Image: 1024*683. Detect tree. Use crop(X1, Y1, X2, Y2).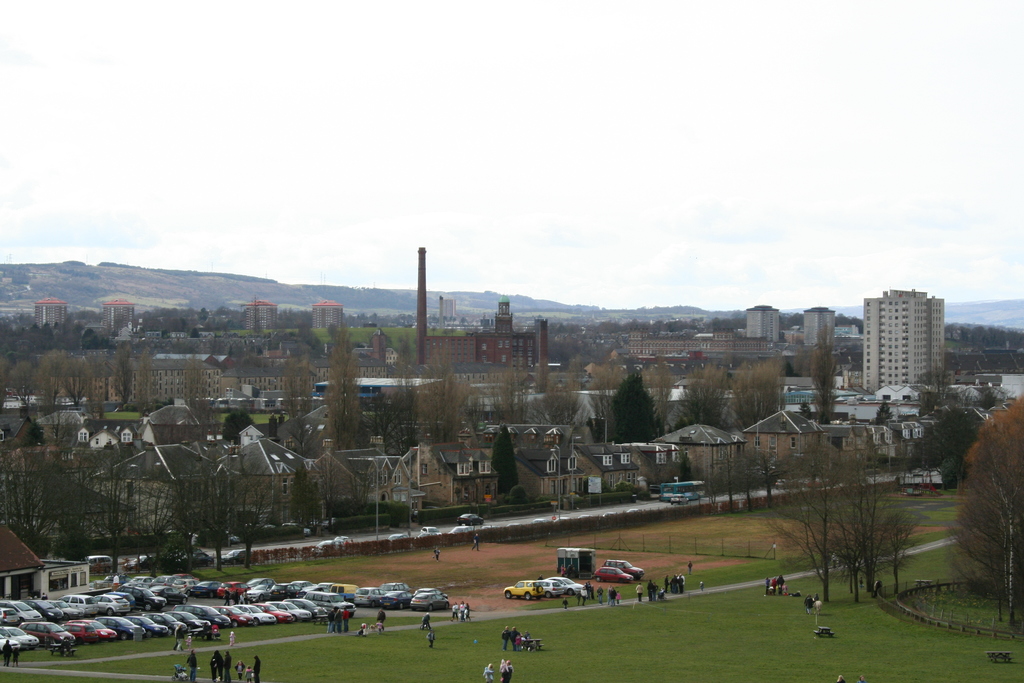
crop(314, 314, 373, 455).
